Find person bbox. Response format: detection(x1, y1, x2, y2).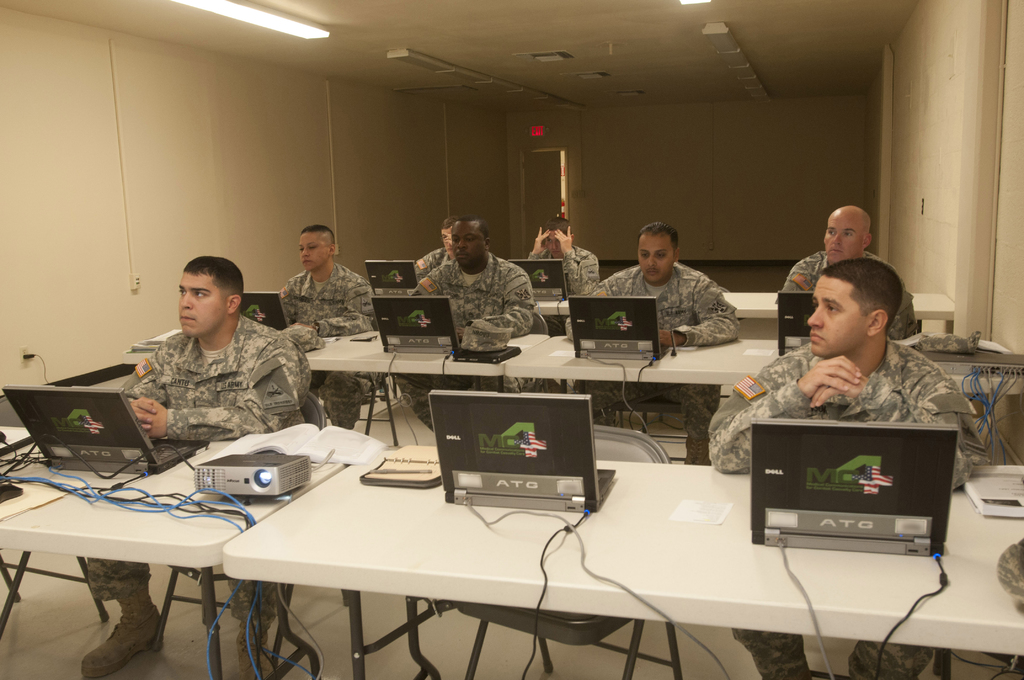
detection(776, 203, 918, 349).
